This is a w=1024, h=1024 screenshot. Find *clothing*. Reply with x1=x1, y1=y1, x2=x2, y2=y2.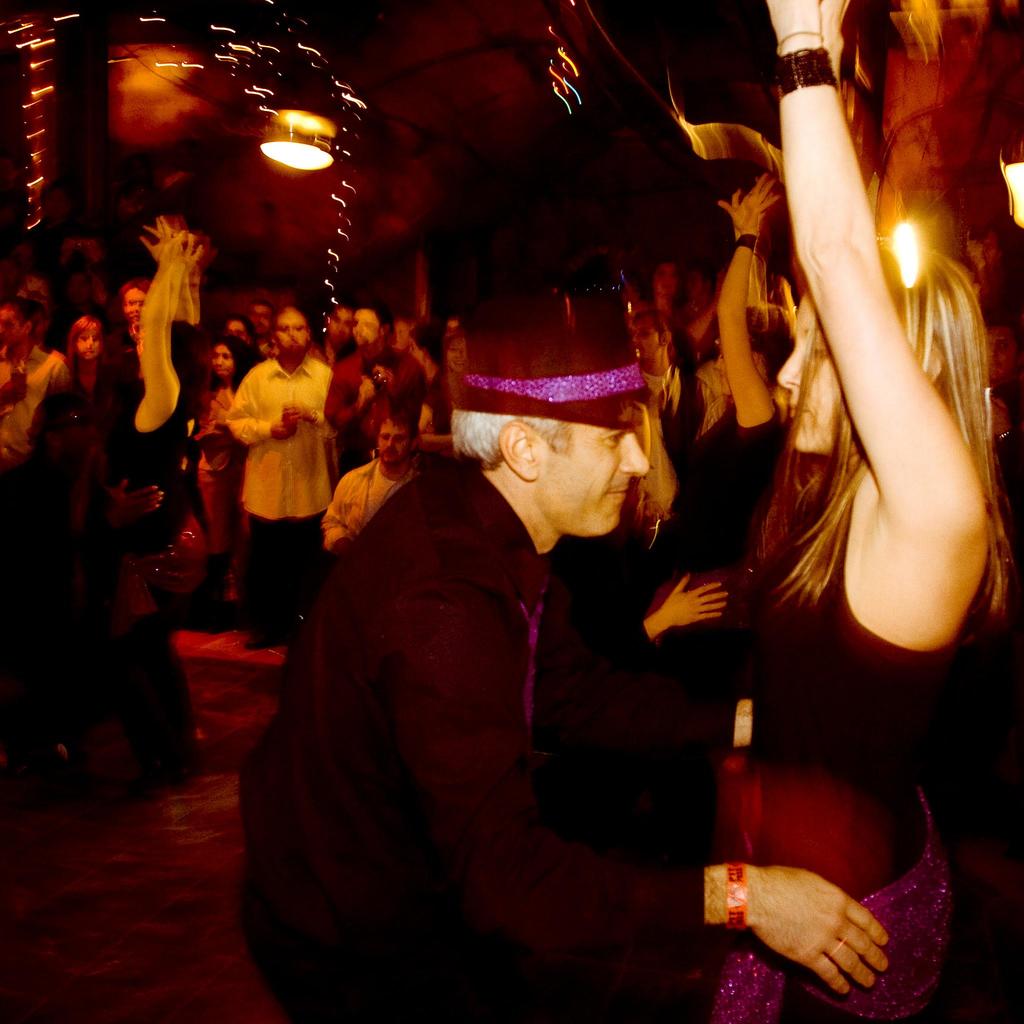
x1=656, y1=404, x2=861, y2=750.
